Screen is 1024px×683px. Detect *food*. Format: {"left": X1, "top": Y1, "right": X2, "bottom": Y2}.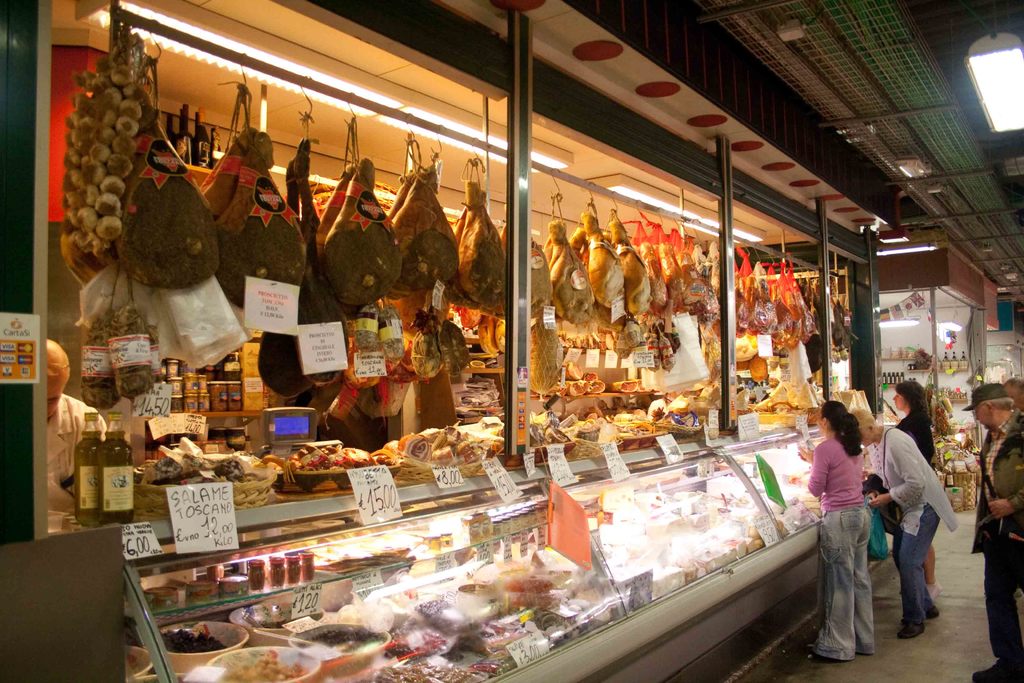
{"left": 527, "top": 238, "right": 552, "bottom": 307}.
